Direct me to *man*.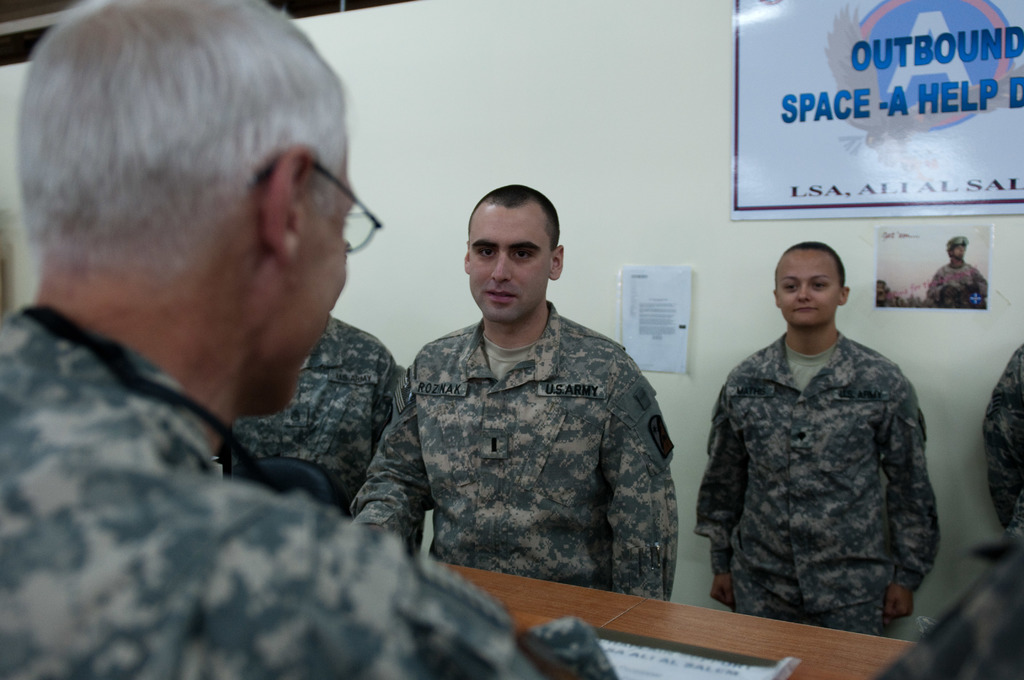
Direction: 374, 169, 684, 619.
